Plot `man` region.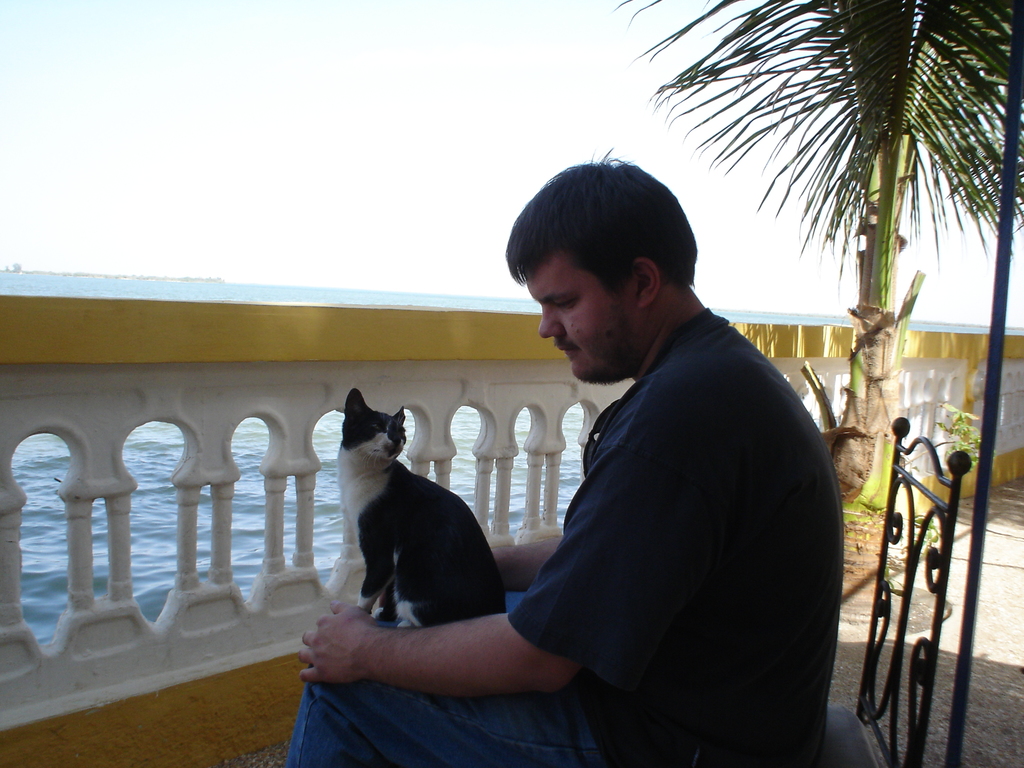
Plotted at (299, 194, 835, 763).
